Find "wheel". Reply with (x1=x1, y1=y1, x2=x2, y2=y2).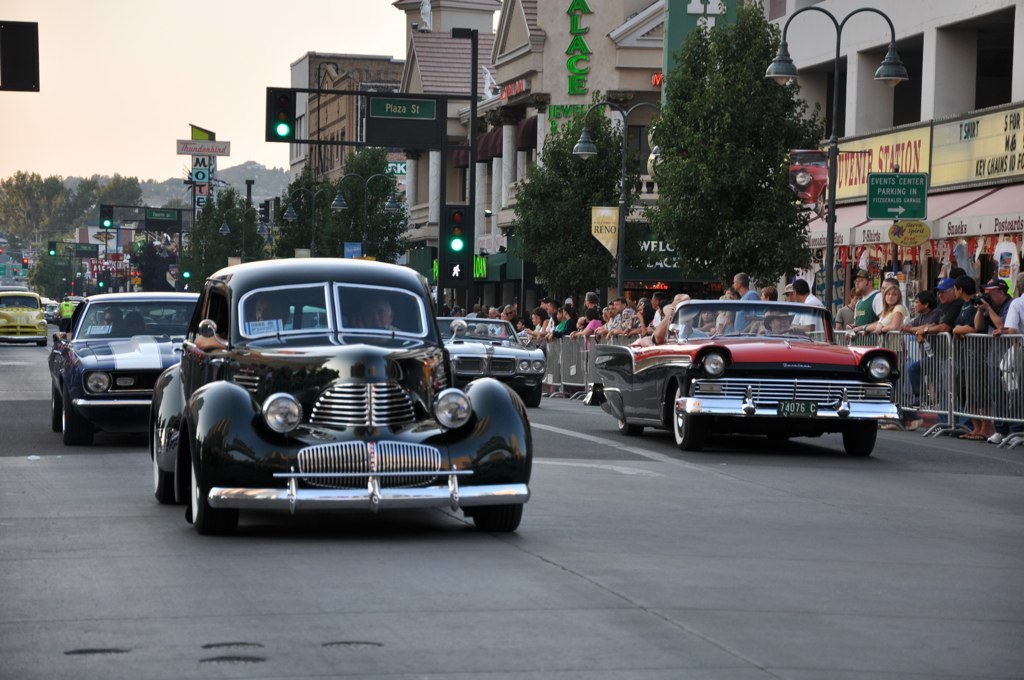
(x1=170, y1=413, x2=227, y2=533).
